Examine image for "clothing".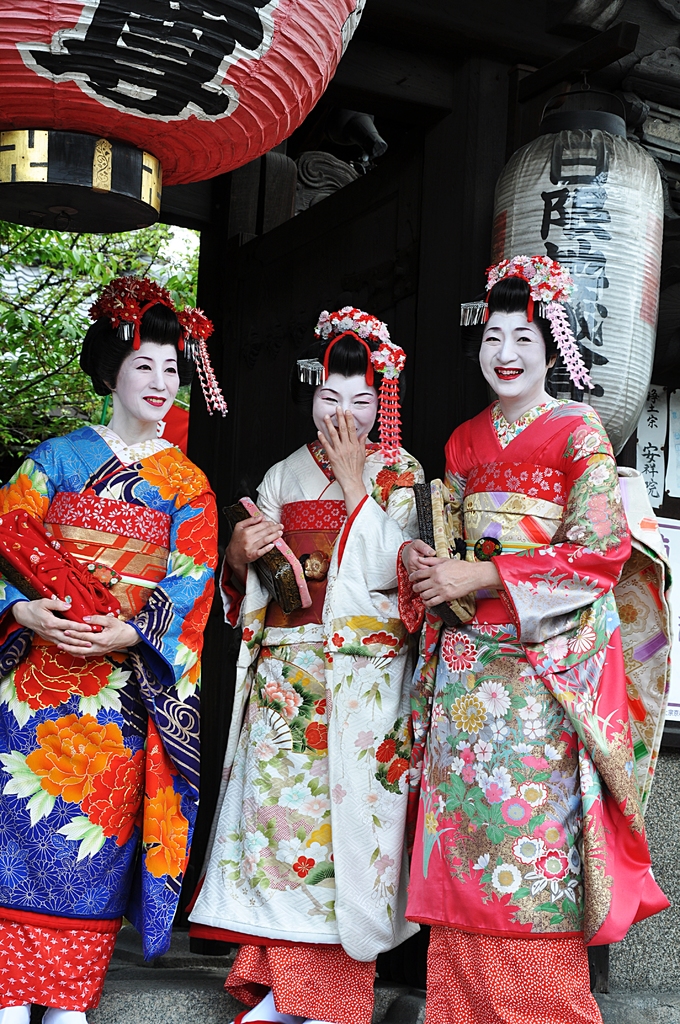
Examination result: 371 375 679 1023.
